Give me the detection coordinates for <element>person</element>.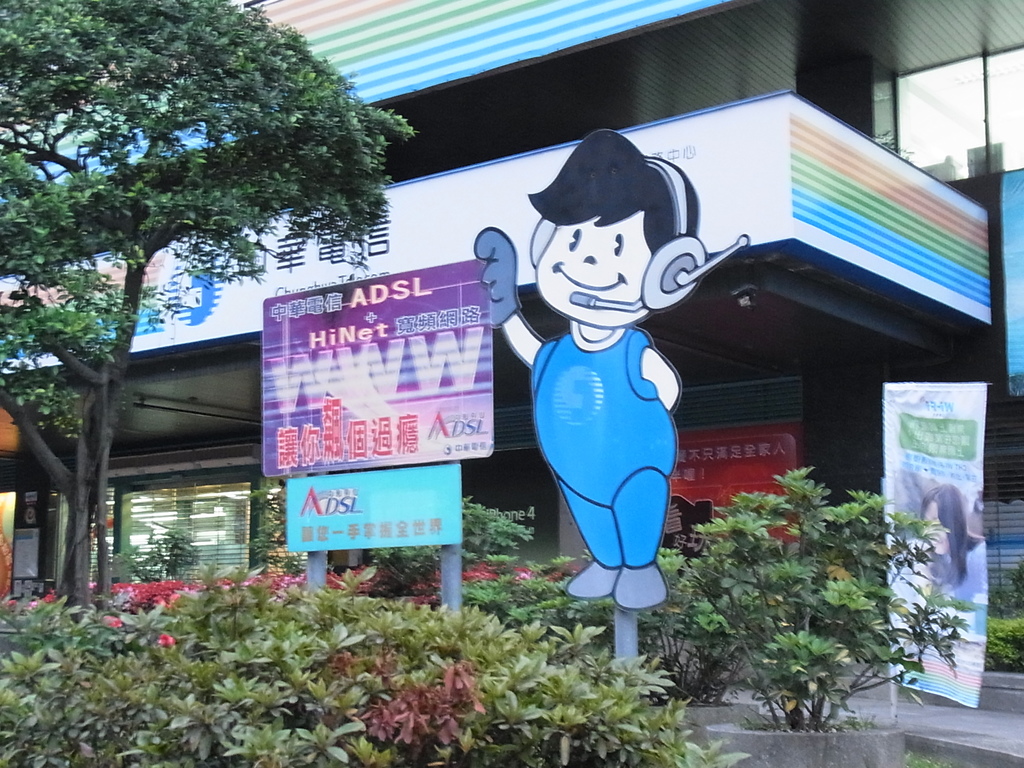
[483, 124, 713, 658].
